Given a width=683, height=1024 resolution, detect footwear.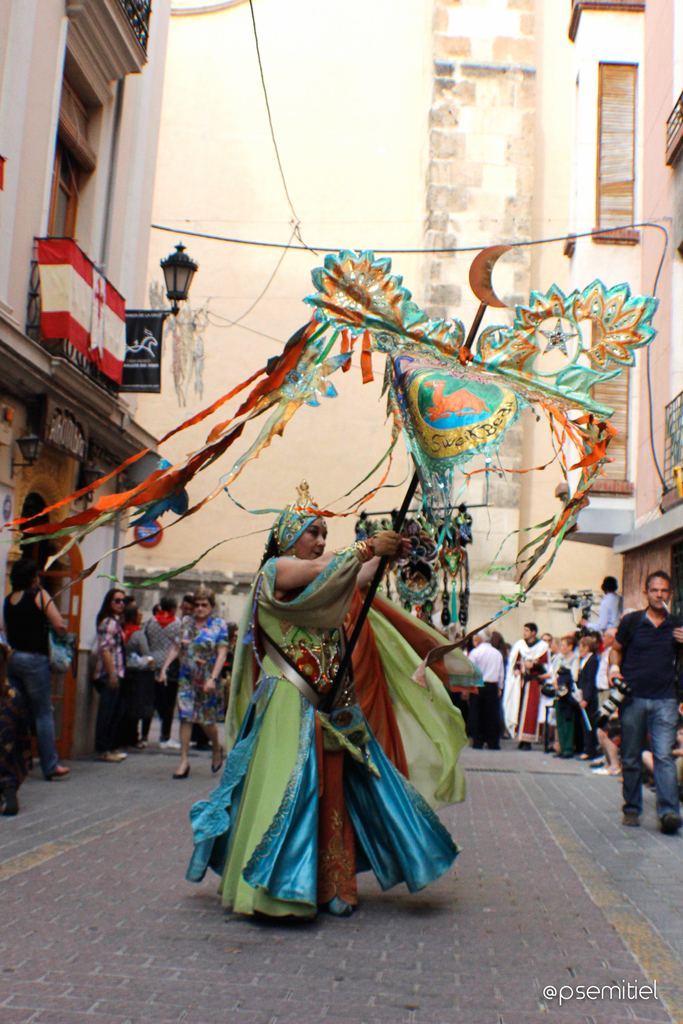
661,814,682,836.
